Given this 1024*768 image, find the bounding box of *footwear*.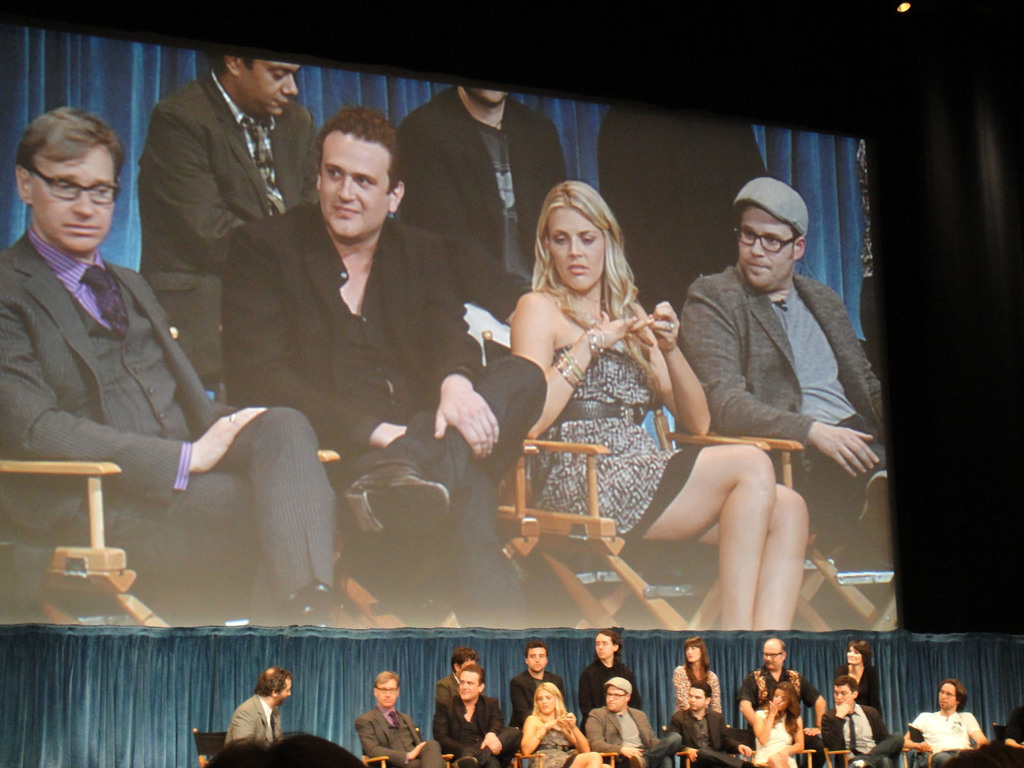
<bbox>266, 579, 340, 627</bbox>.
